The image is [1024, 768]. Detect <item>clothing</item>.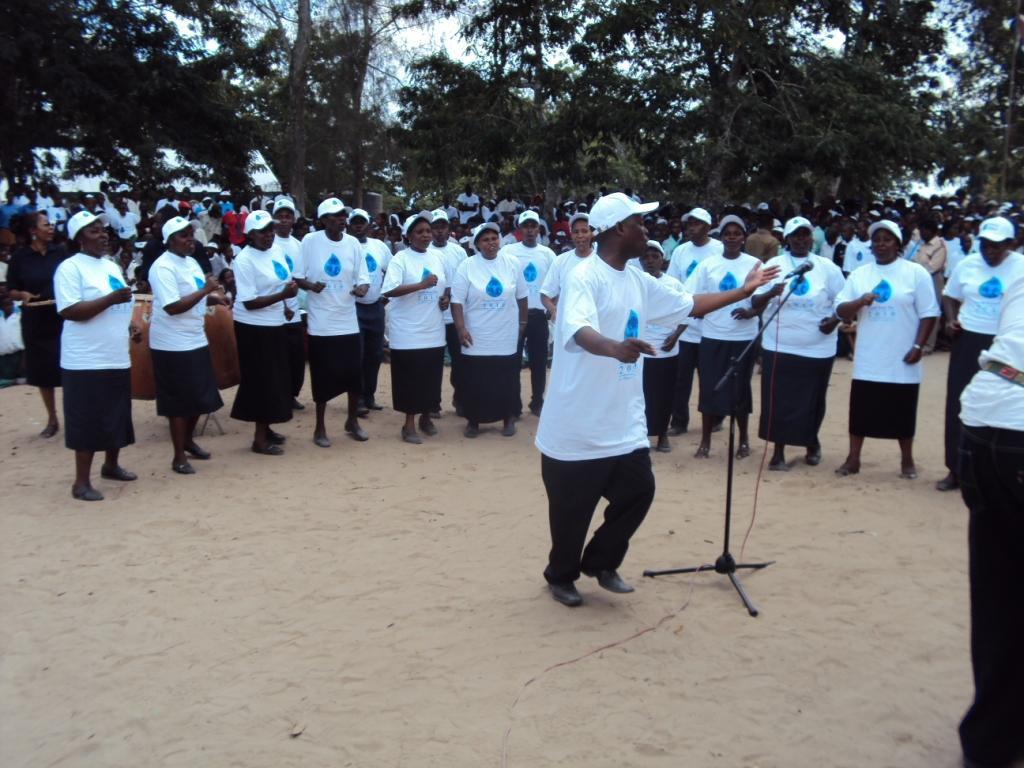
Detection: bbox=[447, 231, 528, 427].
